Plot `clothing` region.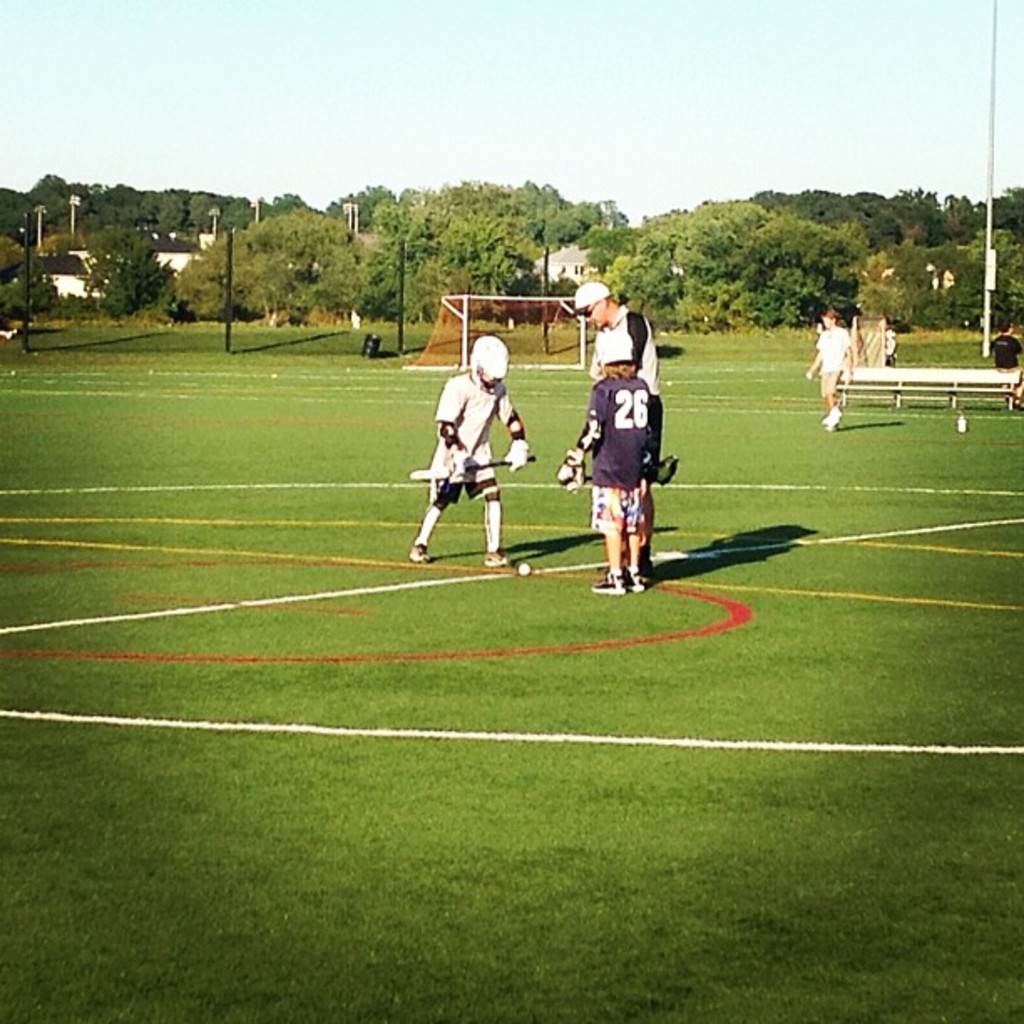
Plotted at <box>567,335,678,547</box>.
